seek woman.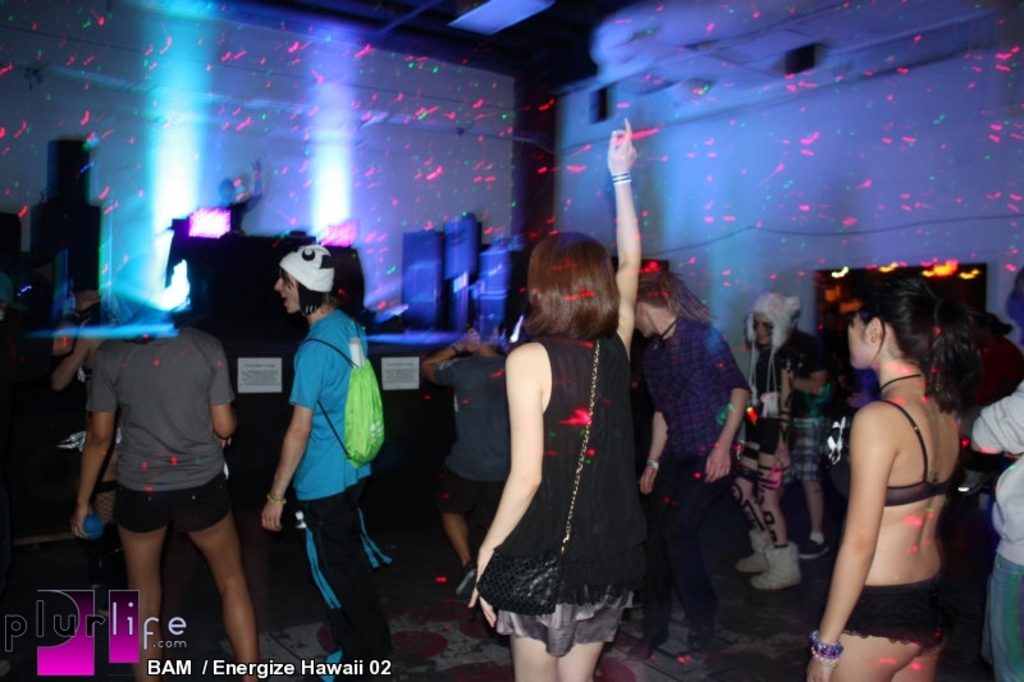
<region>472, 119, 643, 679</region>.
